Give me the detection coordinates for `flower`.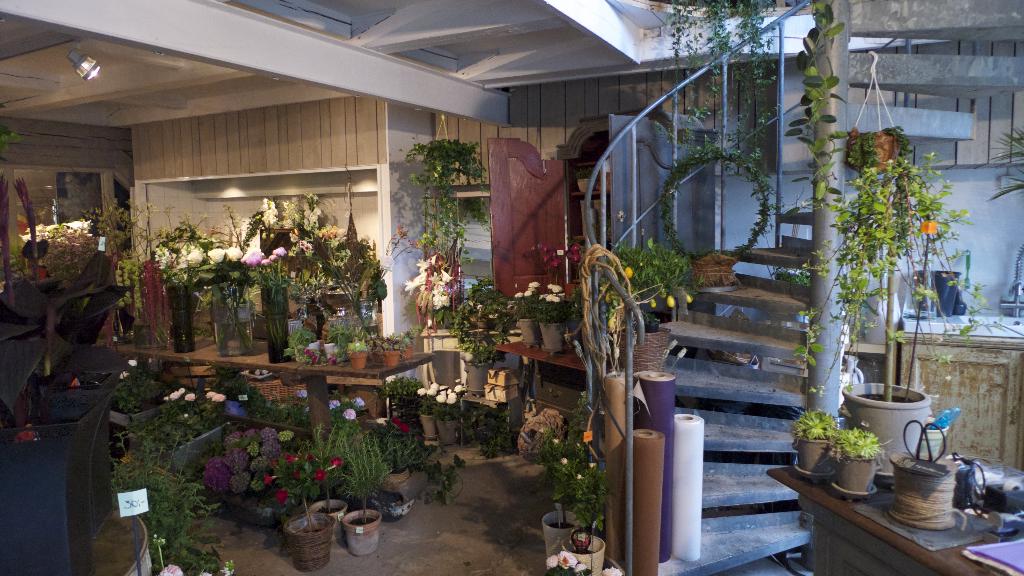
118/372/129/380.
